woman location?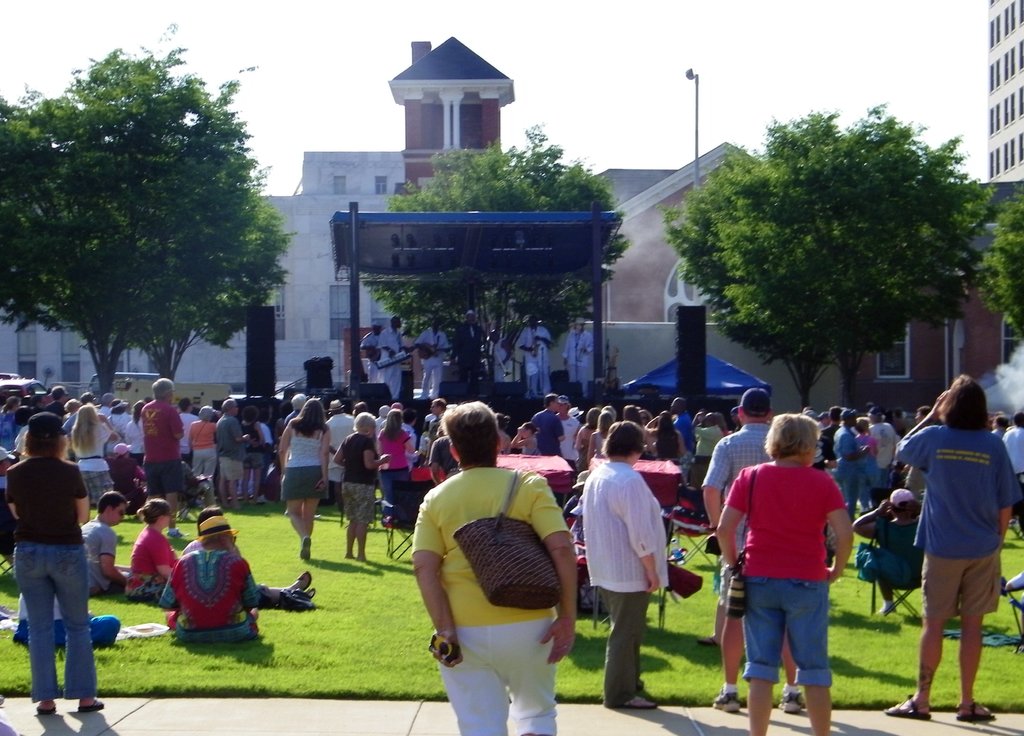
122:495:173:598
